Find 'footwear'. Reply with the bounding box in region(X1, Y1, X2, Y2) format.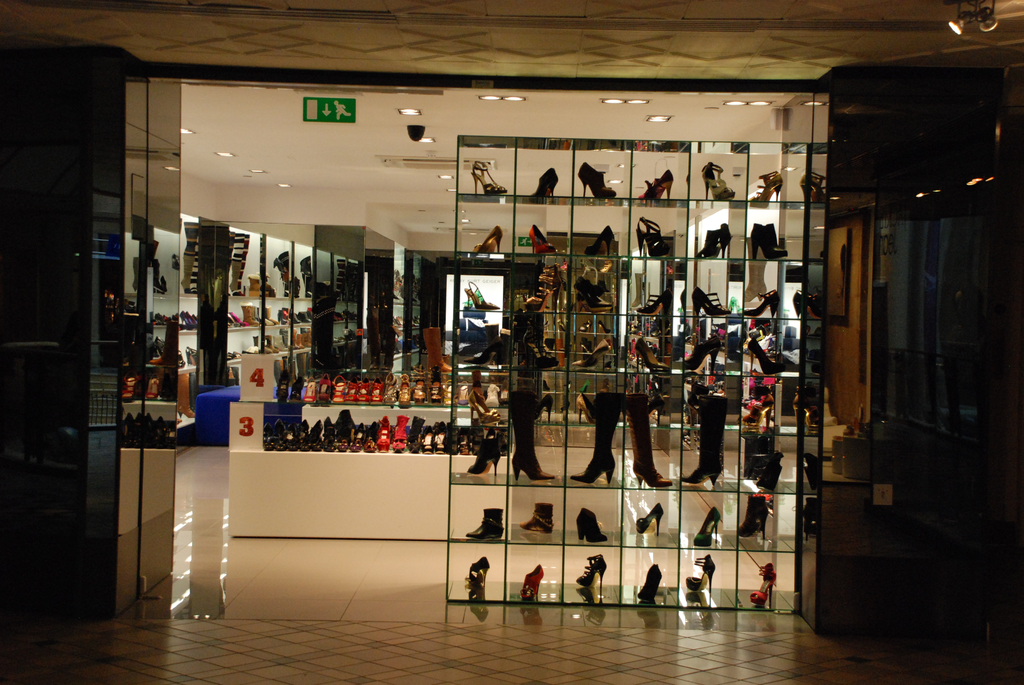
region(522, 329, 559, 372).
